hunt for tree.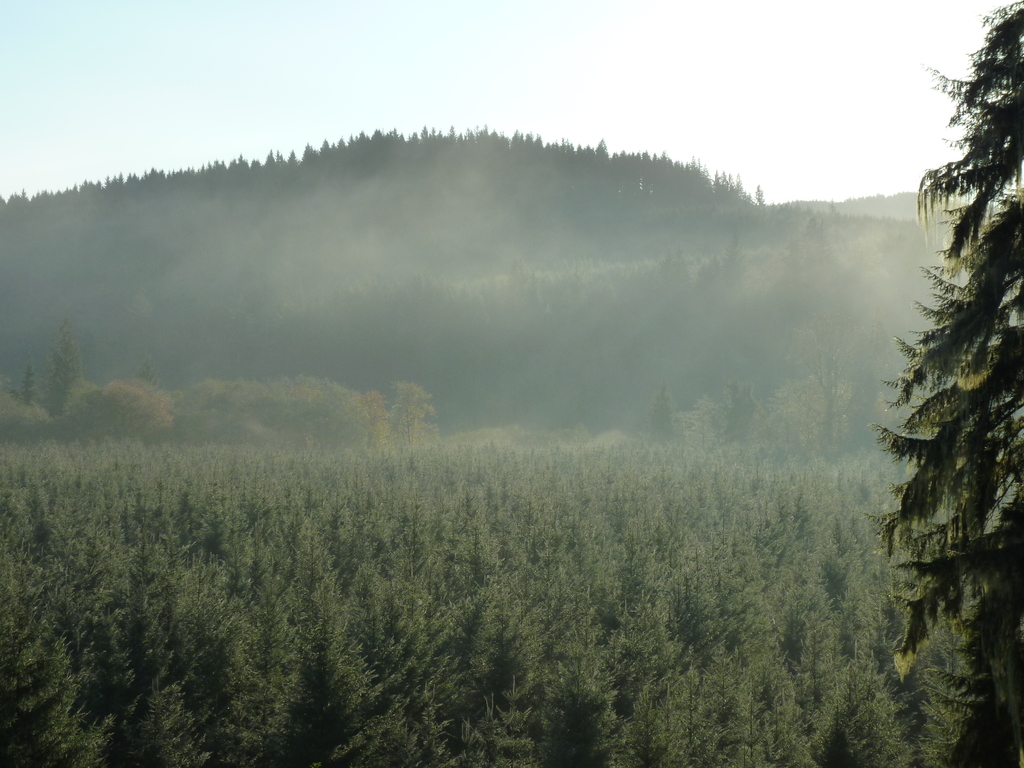
Hunted down at {"x1": 348, "y1": 376, "x2": 437, "y2": 447}.
